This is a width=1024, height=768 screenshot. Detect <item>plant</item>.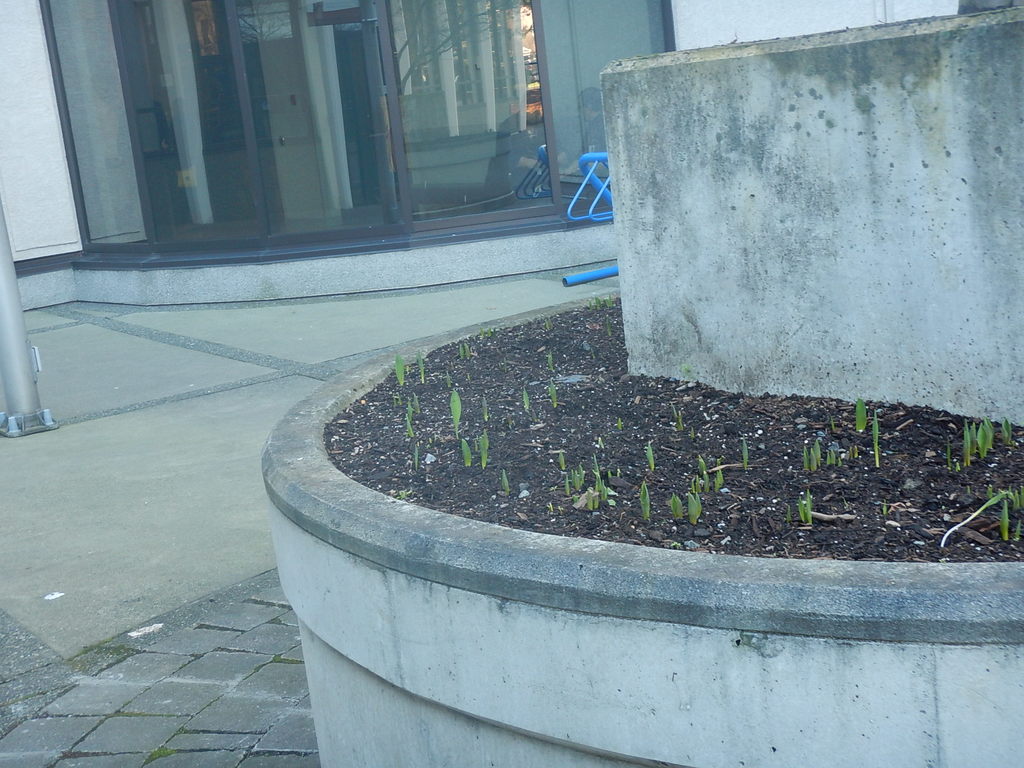
(left=477, top=436, right=489, bottom=465).
